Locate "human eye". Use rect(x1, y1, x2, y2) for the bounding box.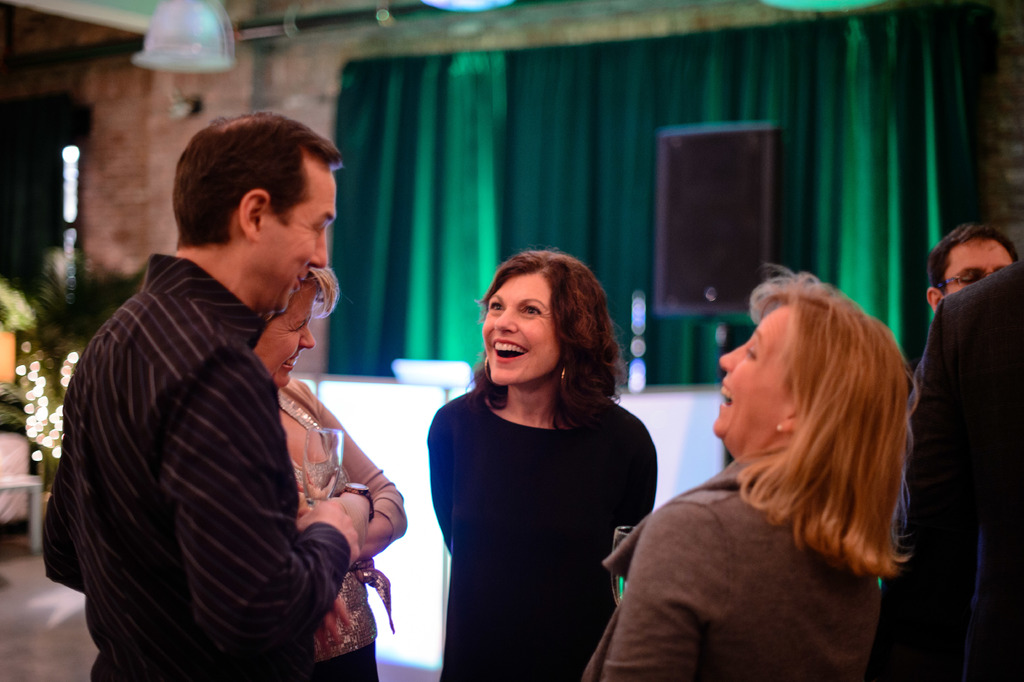
rect(520, 303, 541, 317).
